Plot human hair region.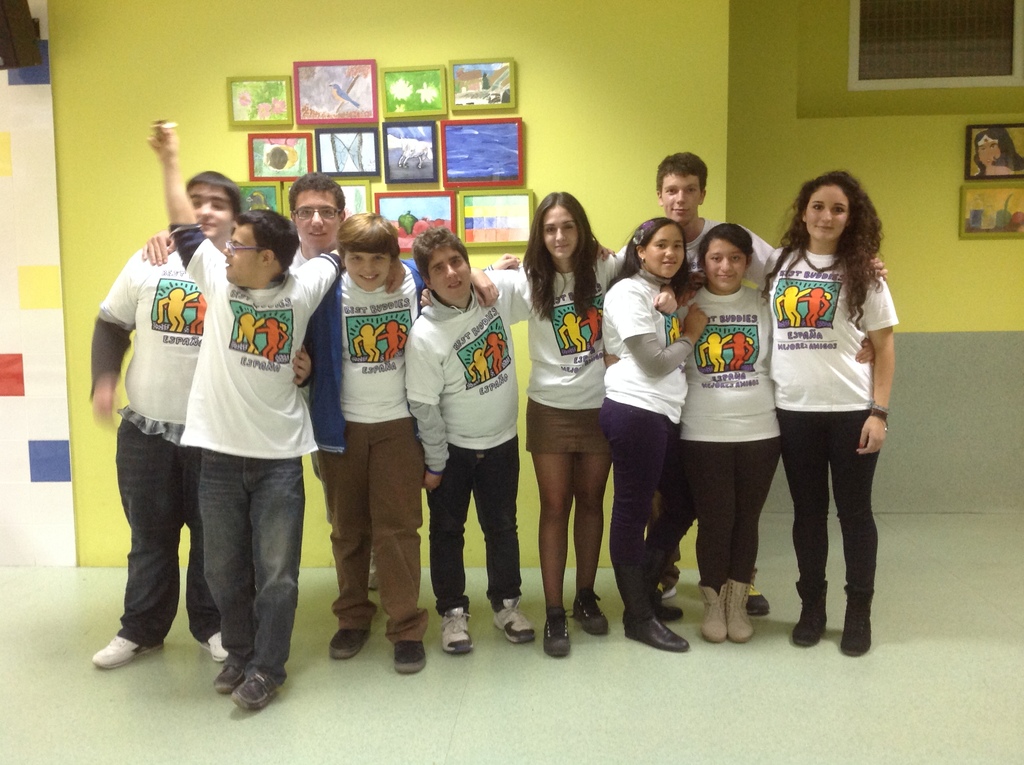
Plotted at left=759, top=169, right=884, bottom=327.
